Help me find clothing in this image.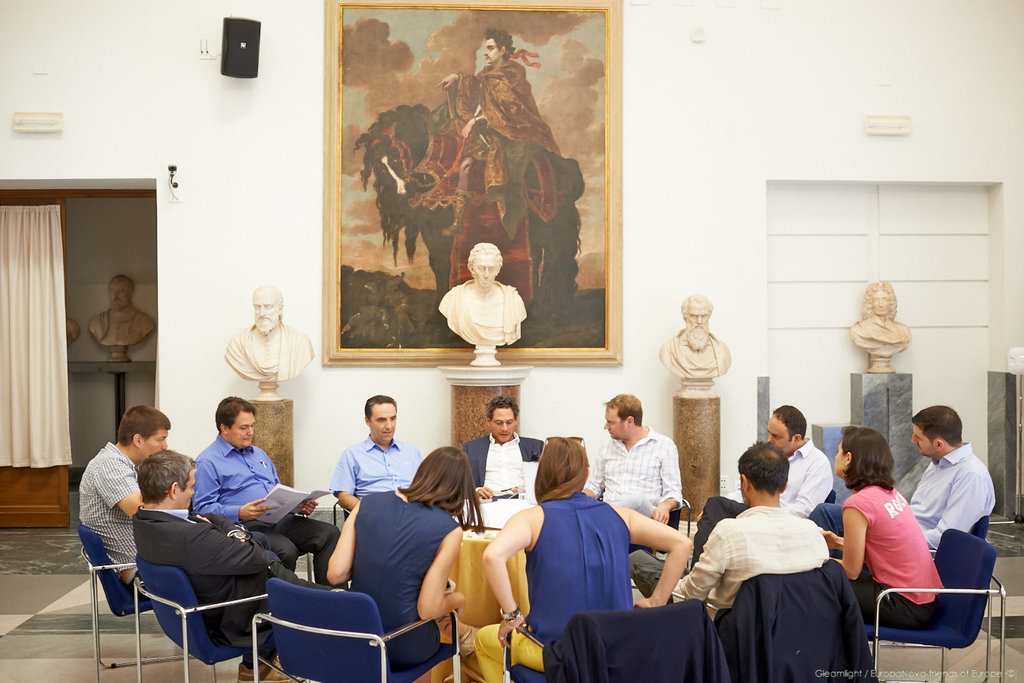
Found it: box(590, 433, 682, 533).
